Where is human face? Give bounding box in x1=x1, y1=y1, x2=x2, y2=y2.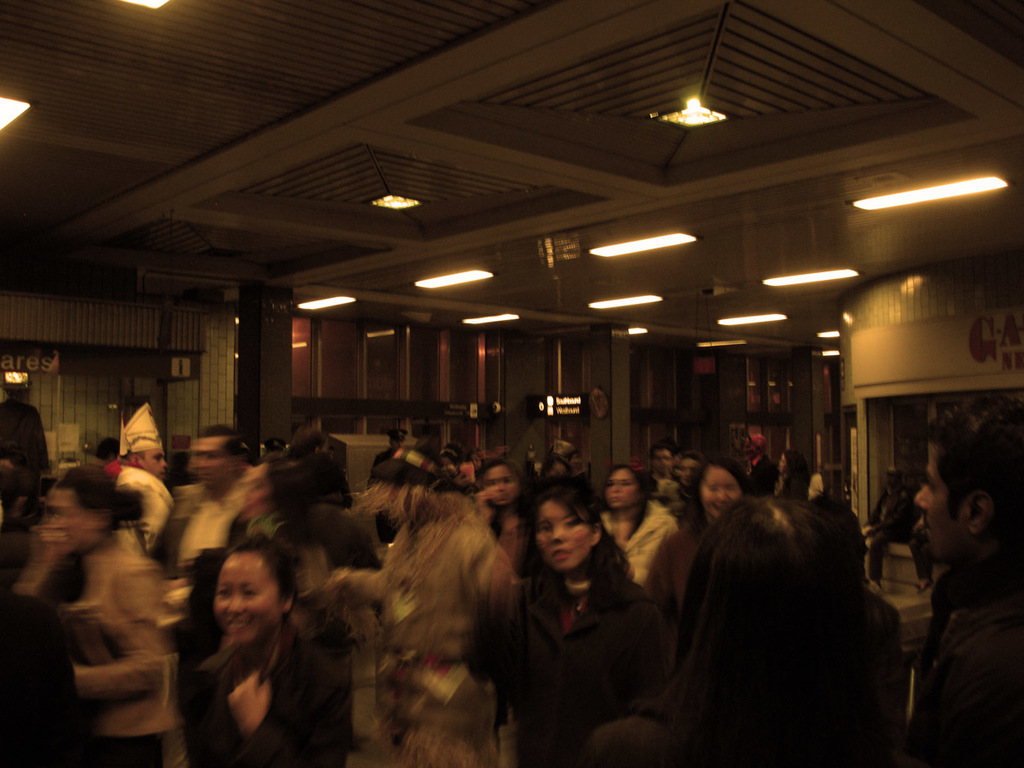
x1=603, y1=468, x2=638, y2=509.
